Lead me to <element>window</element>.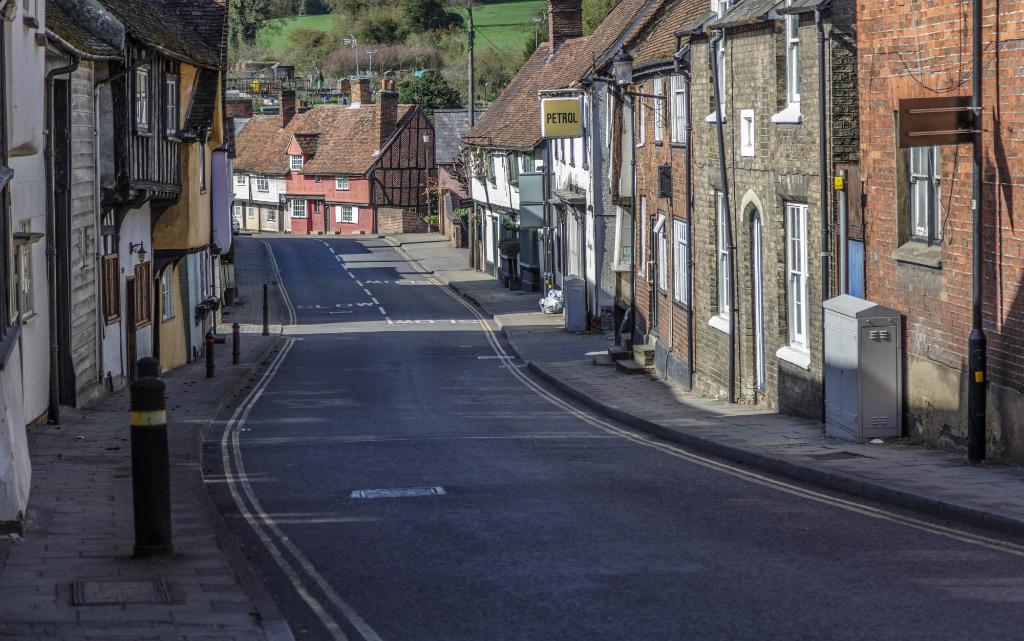
Lead to BBox(132, 260, 150, 326).
